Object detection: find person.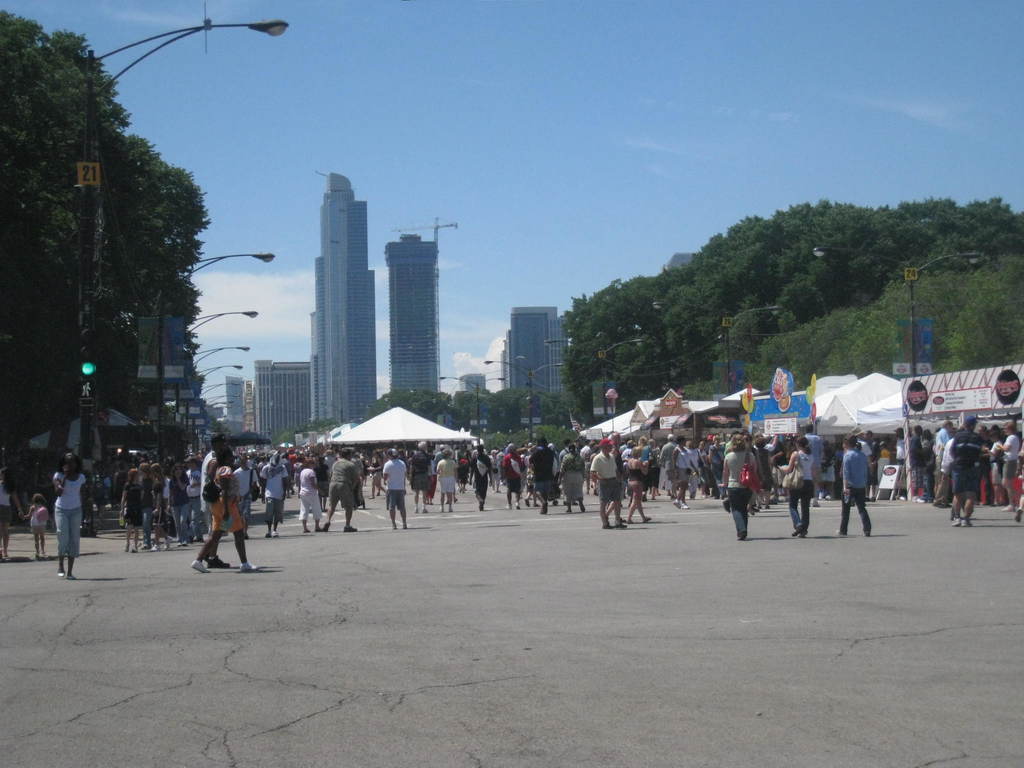
[left=889, top=424, right=914, bottom=464].
